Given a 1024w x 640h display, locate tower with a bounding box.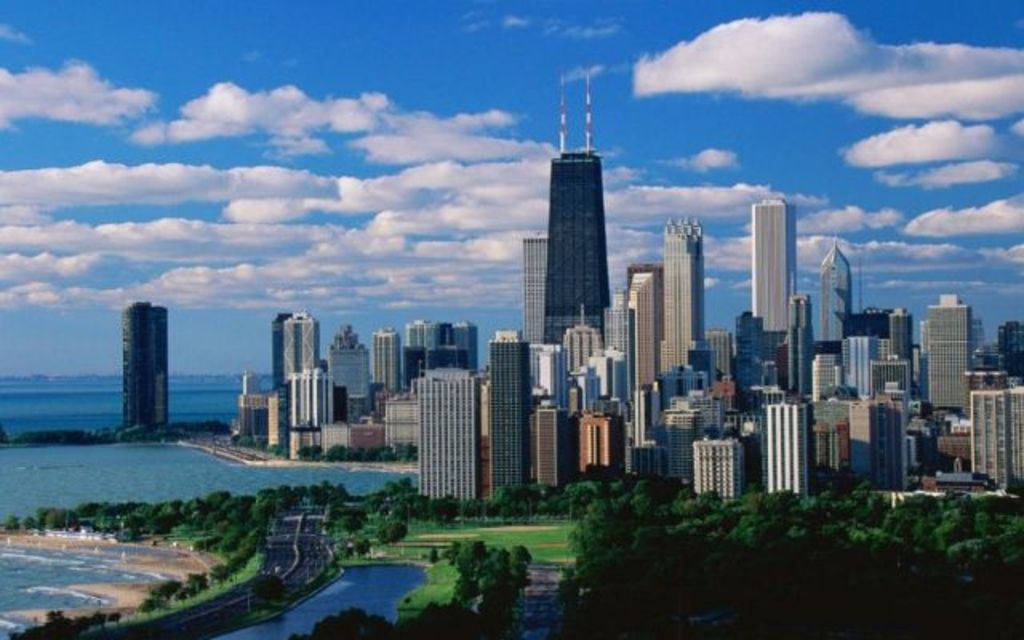
Located: rect(522, 234, 541, 334).
